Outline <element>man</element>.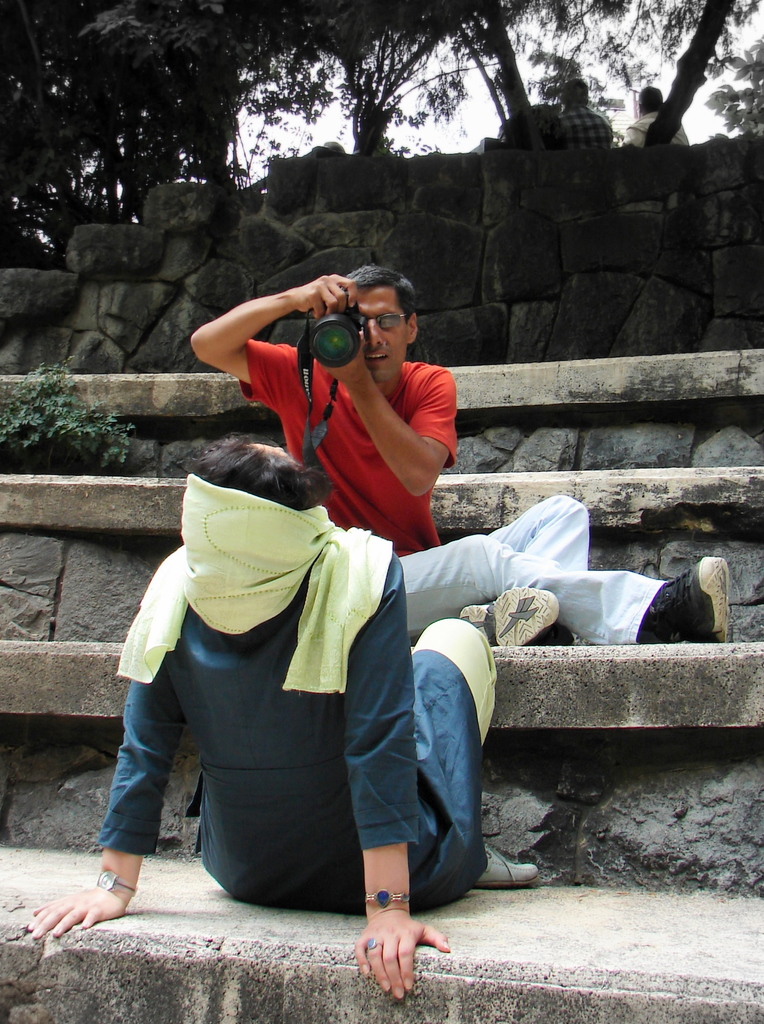
Outline: 180 253 740 650.
